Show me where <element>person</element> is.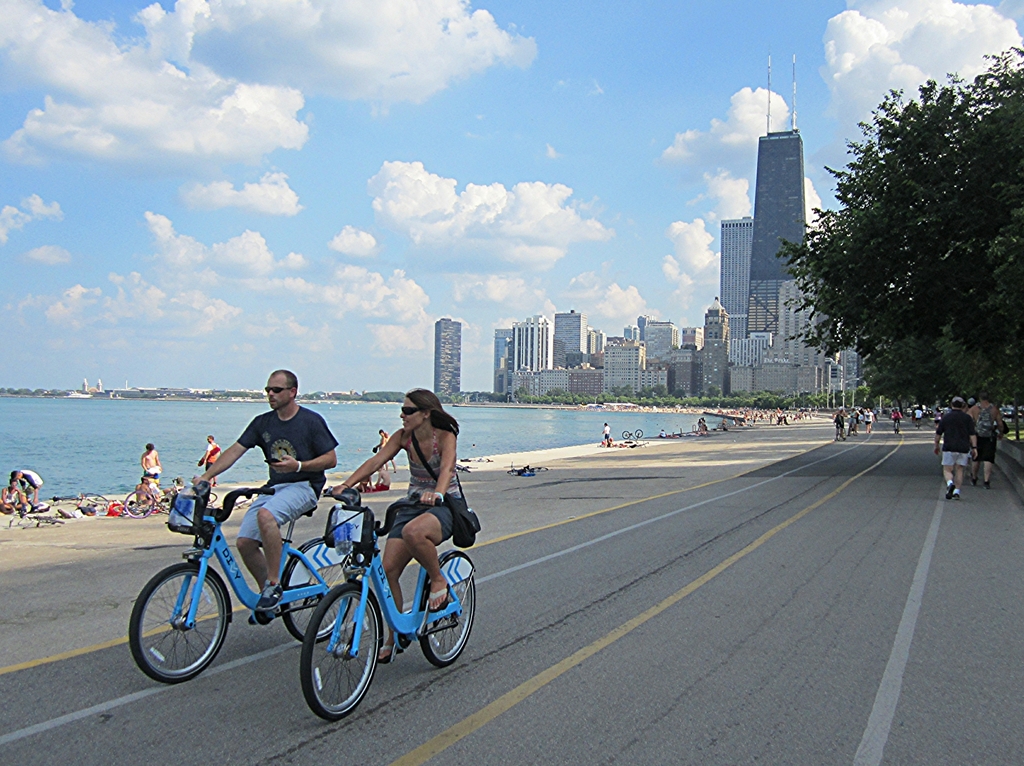
<element>person</element> is at 965, 391, 1006, 488.
